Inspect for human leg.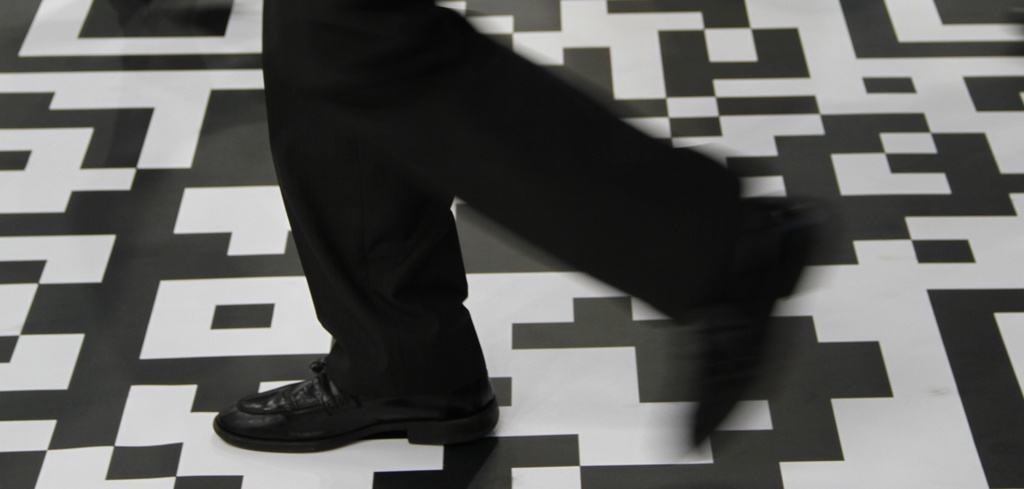
Inspection: {"left": 250, "top": 22, "right": 773, "bottom": 449}.
